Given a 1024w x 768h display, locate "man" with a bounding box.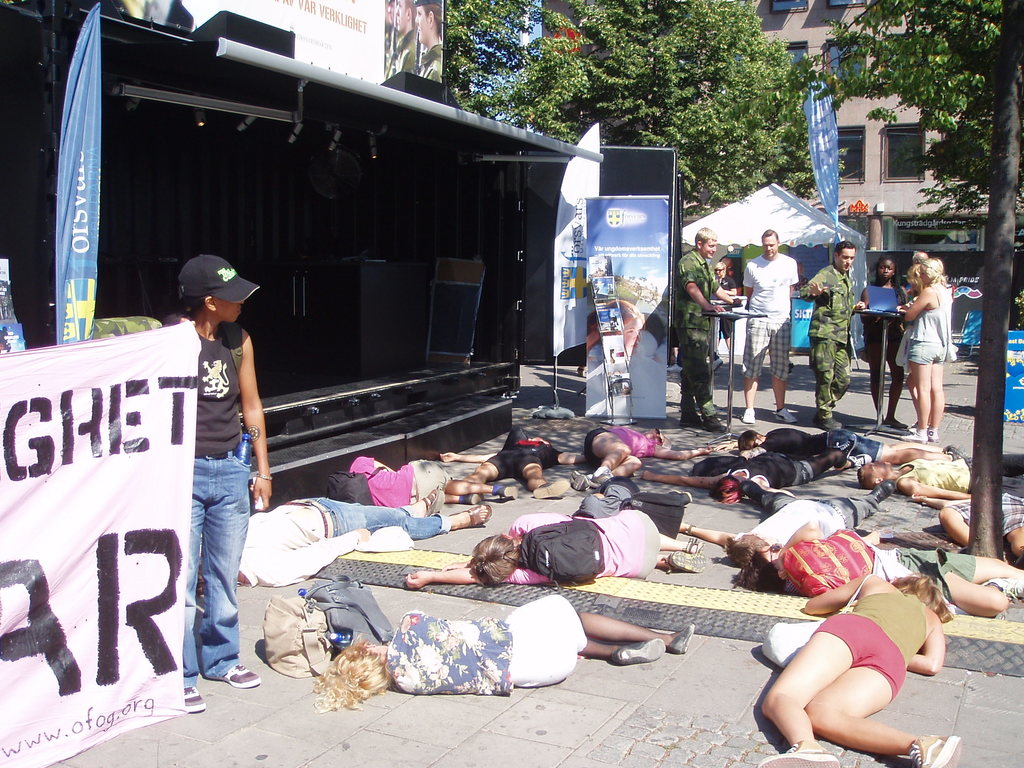
Located: Rect(675, 476, 897, 563).
